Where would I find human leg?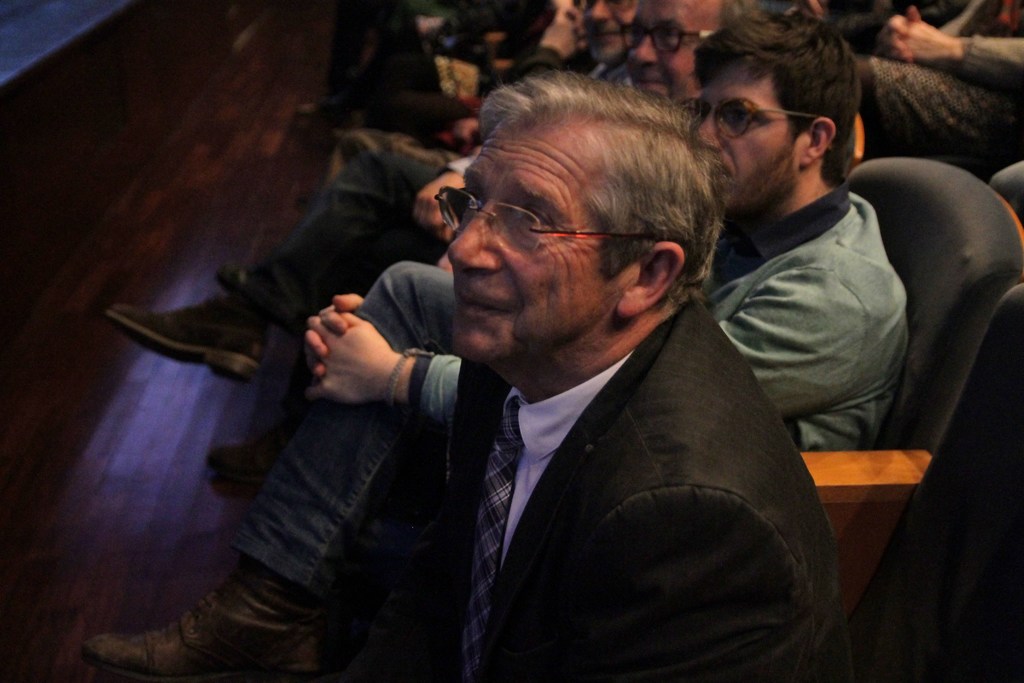
At 83:130:467:375.
